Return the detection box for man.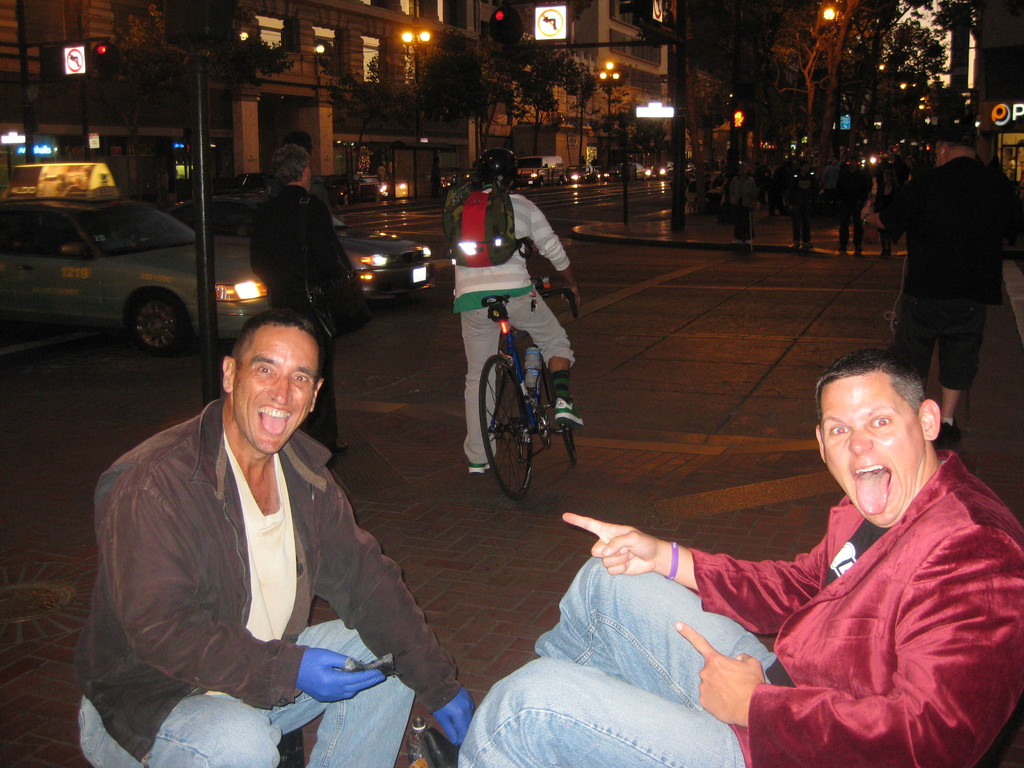
bbox(422, 352, 1023, 767).
